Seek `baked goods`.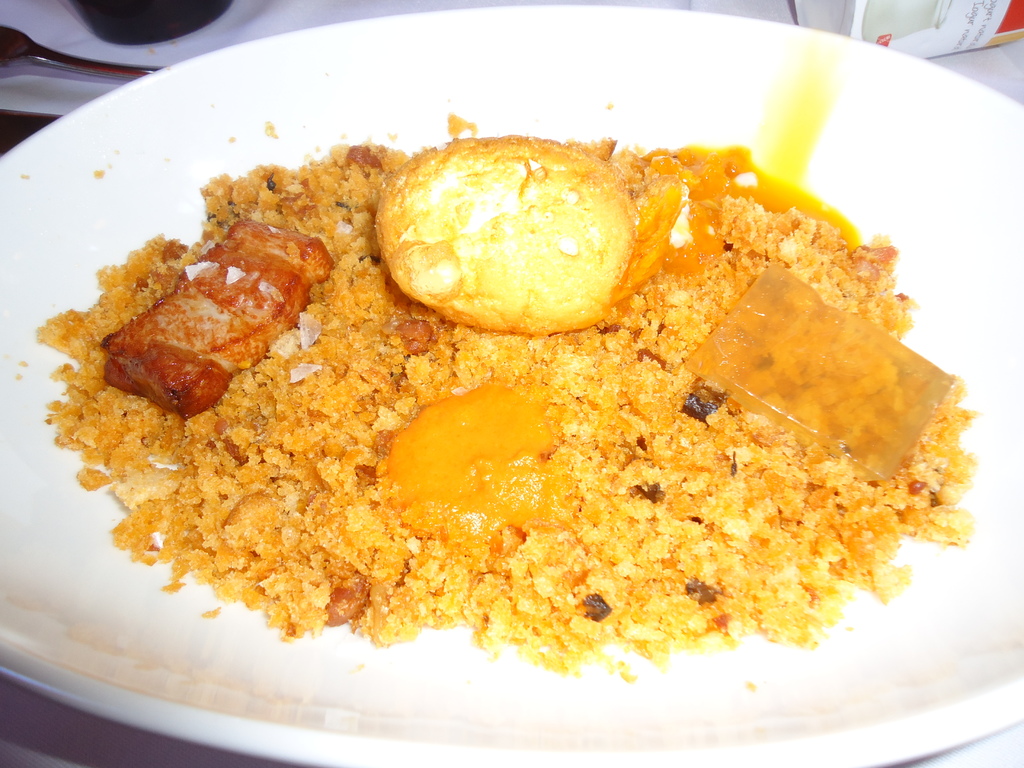
Rect(27, 111, 977, 651).
